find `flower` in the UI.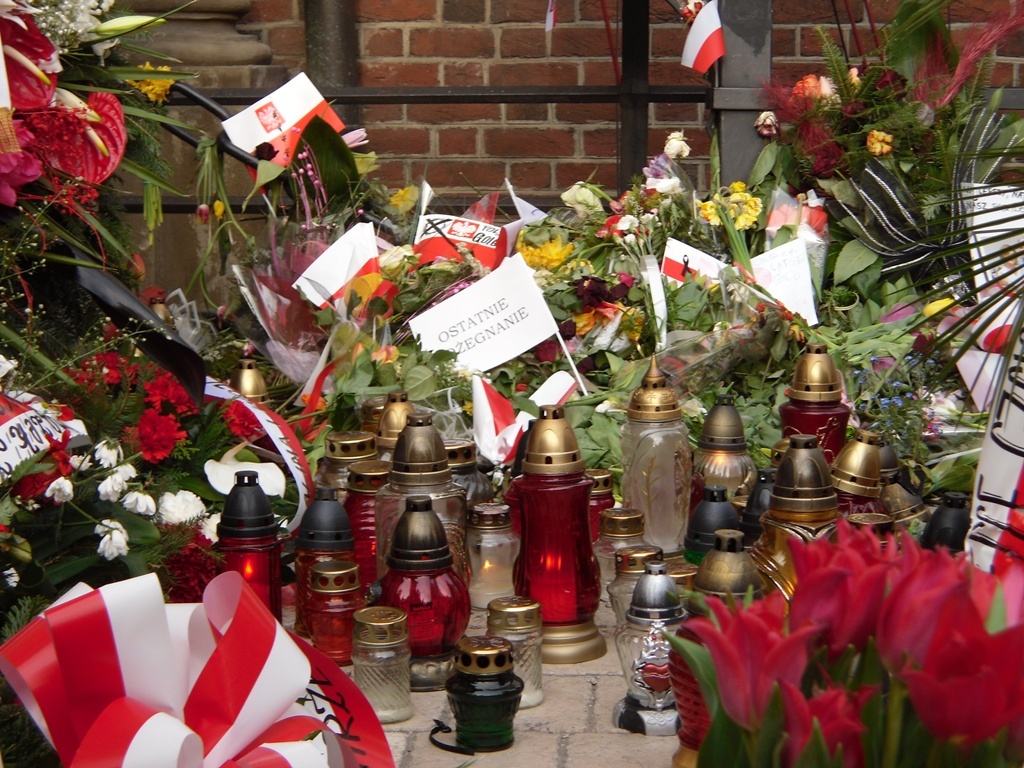
UI element at locate(785, 537, 890, 657).
